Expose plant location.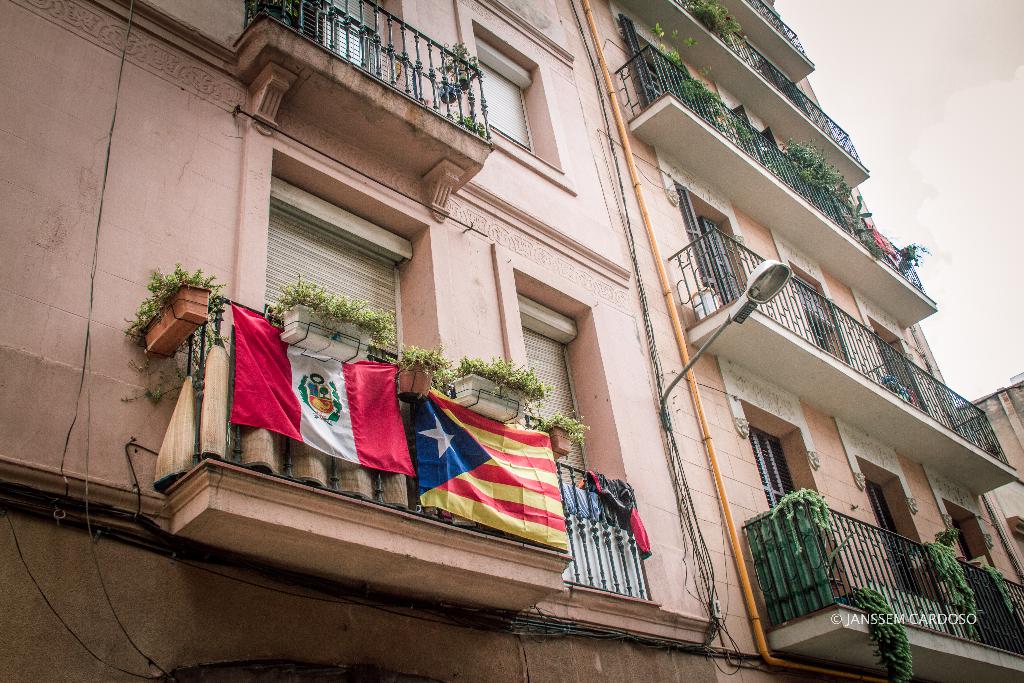
Exposed at <box>275,276,394,342</box>.
